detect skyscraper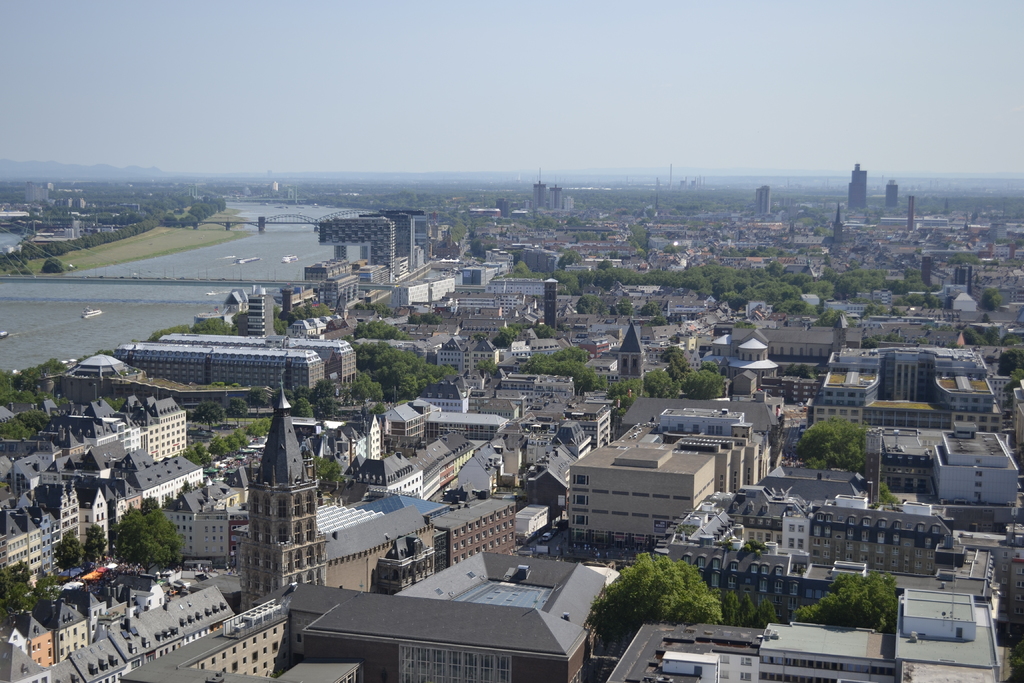
pyautogui.locateOnScreen(842, 159, 868, 212)
